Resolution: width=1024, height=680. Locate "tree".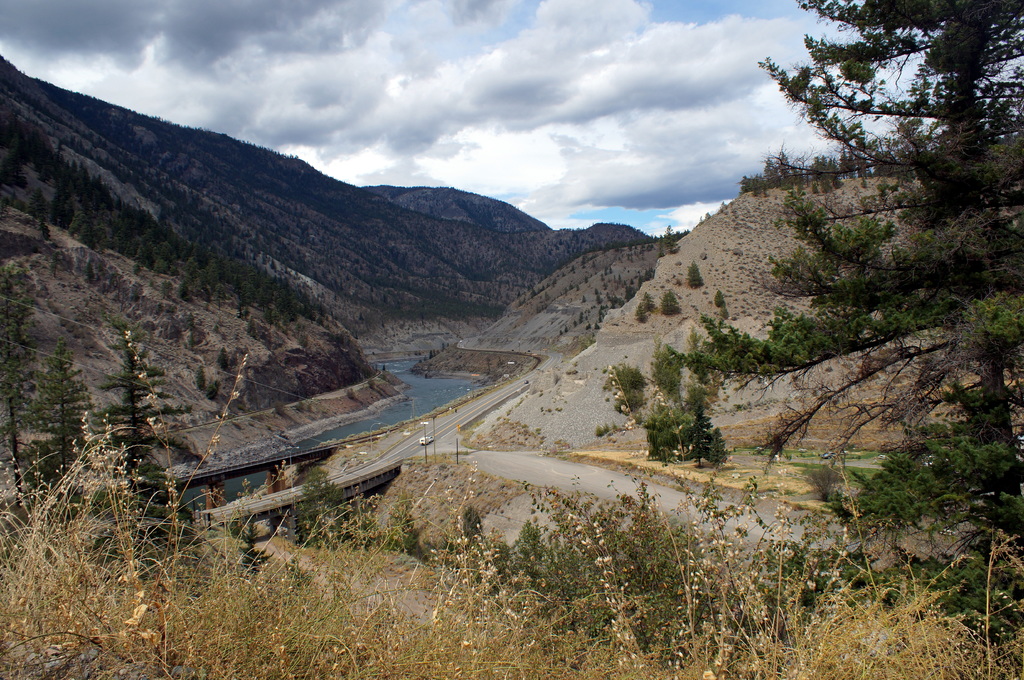
[left=34, top=327, right=99, bottom=525].
